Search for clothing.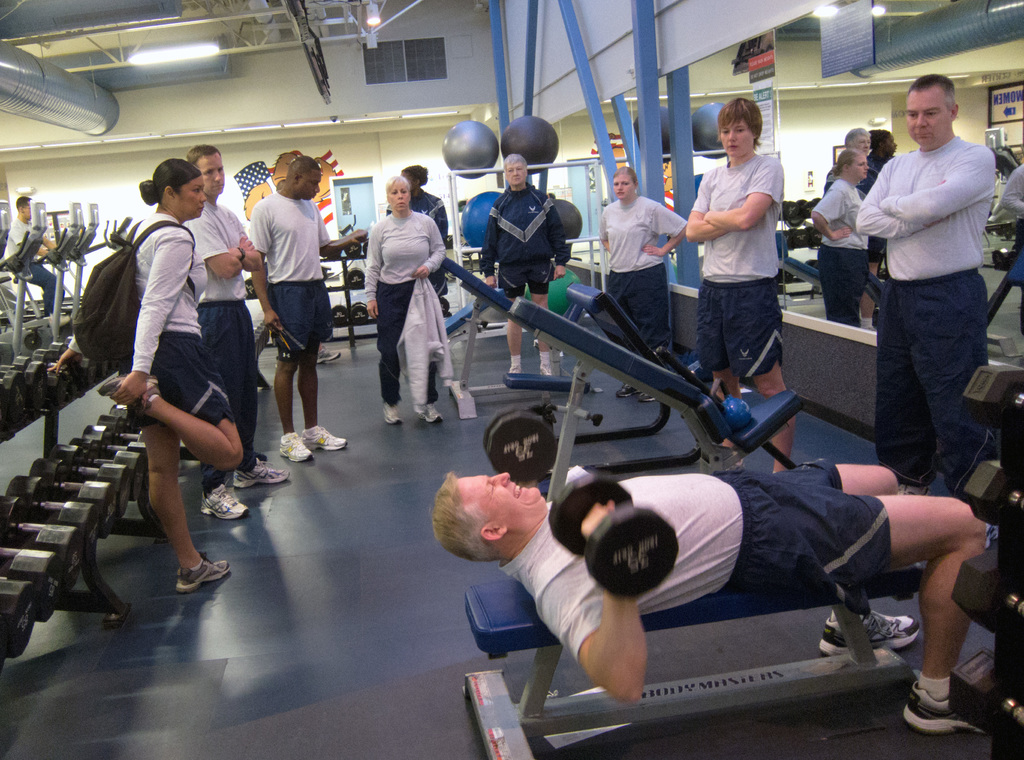
Found at select_region(857, 137, 998, 285).
